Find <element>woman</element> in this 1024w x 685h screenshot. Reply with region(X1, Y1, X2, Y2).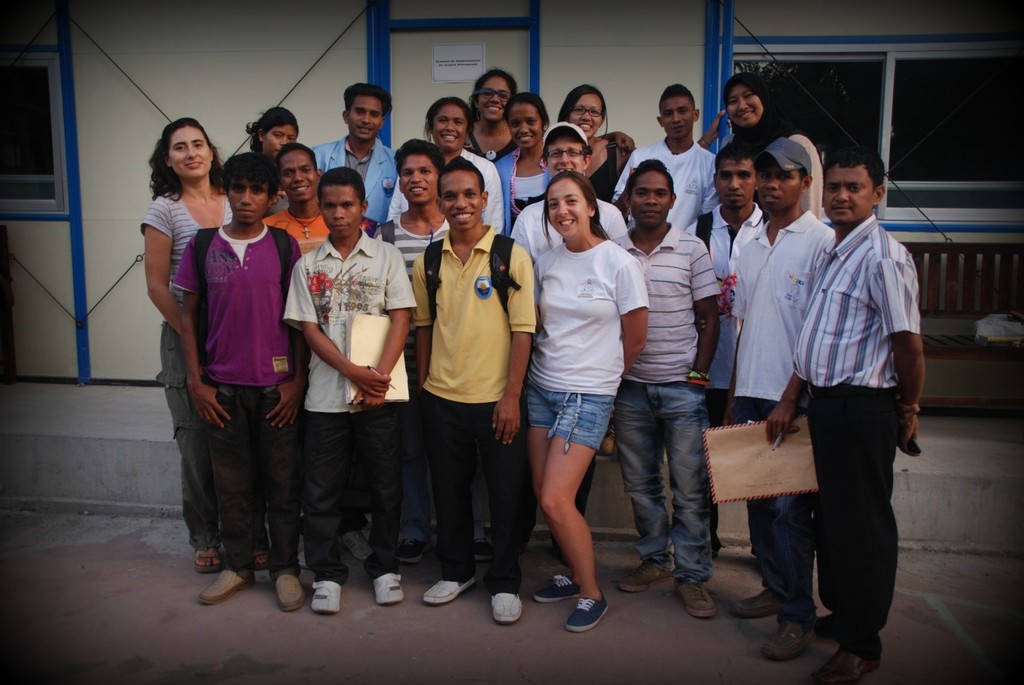
region(465, 64, 637, 165).
